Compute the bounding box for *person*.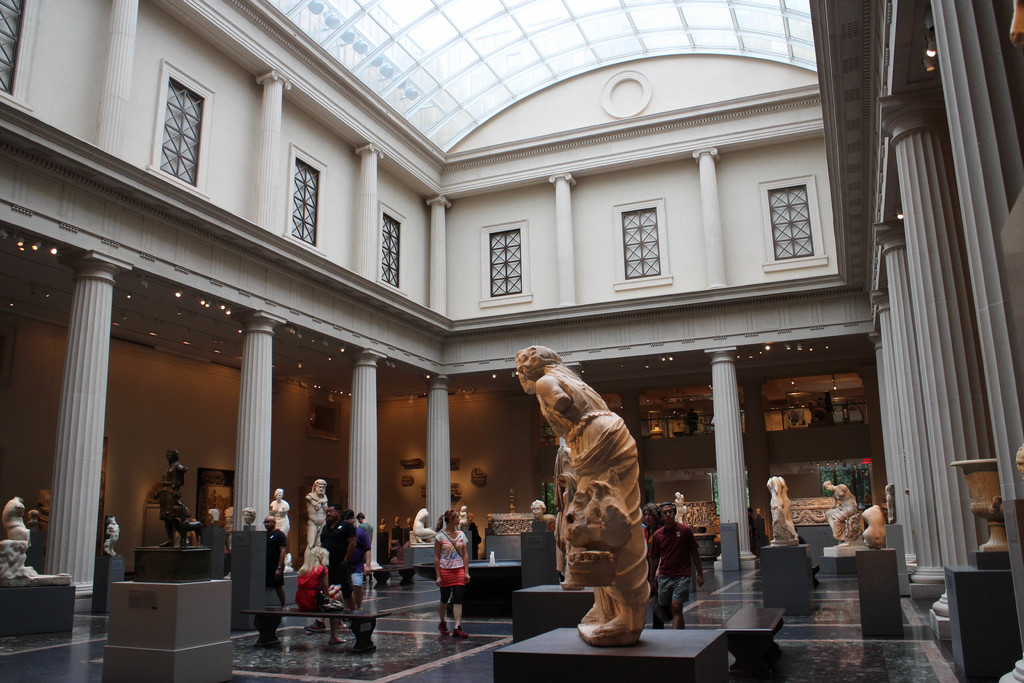
(525, 353, 662, 661).
